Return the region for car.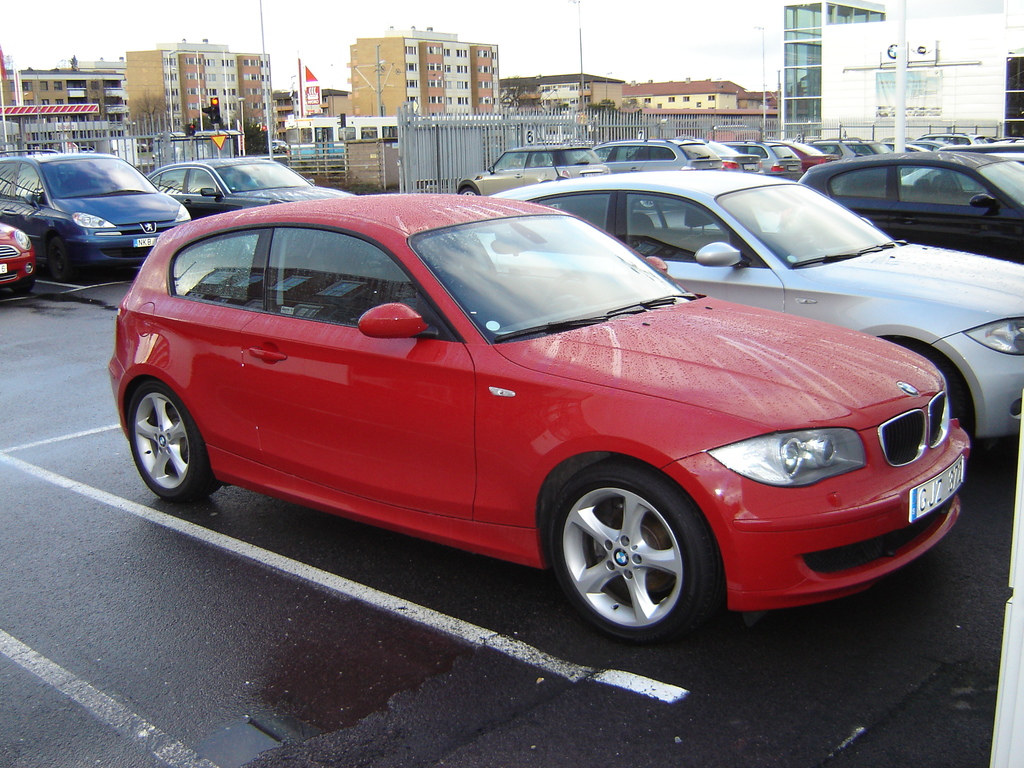
x1=914, y1=129, x2=988, y2=144.
